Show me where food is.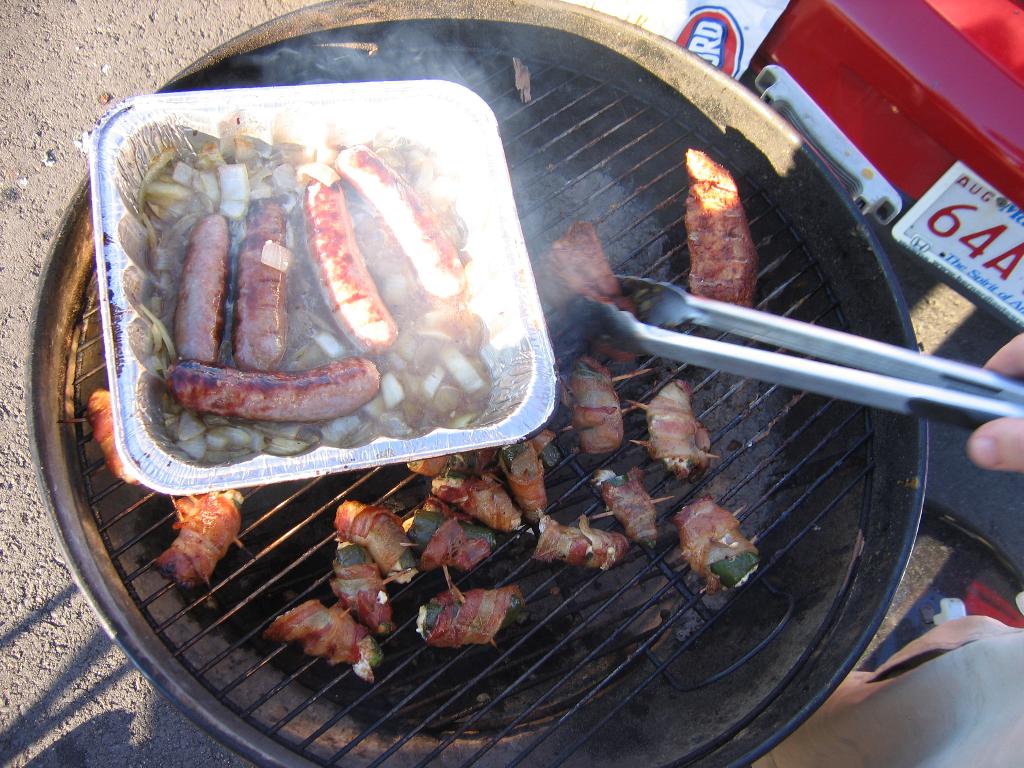
food is at 324:434:556:636.
